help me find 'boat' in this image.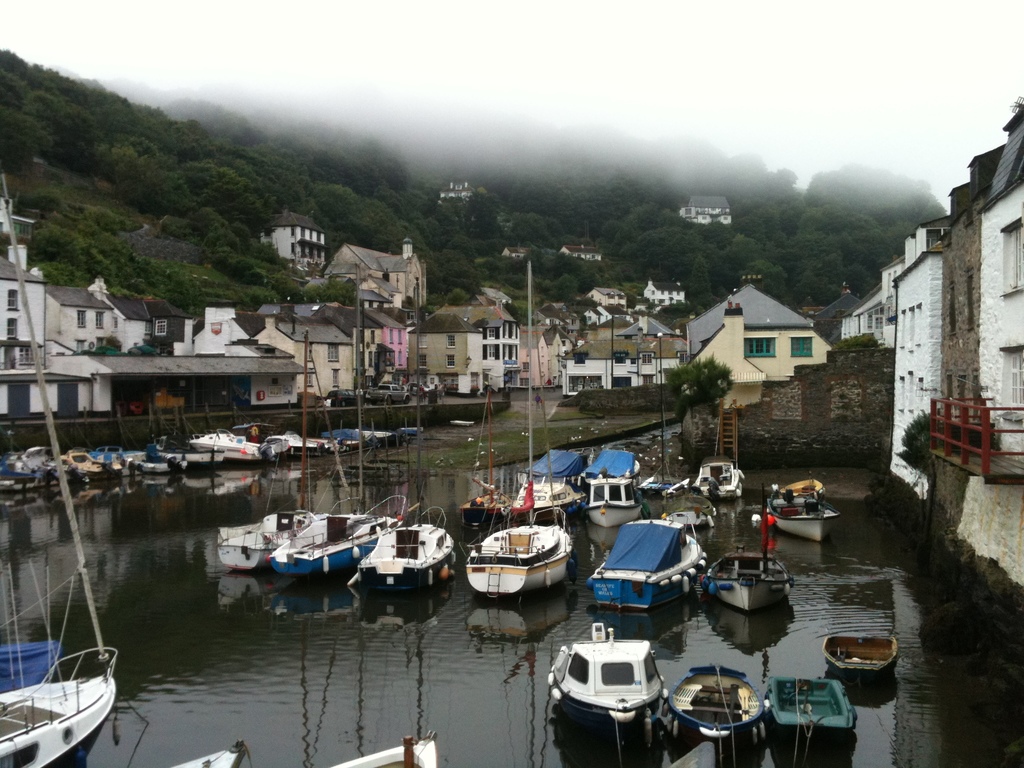
Found it: <bbox>324, 728, 449, 767</bbox>.
